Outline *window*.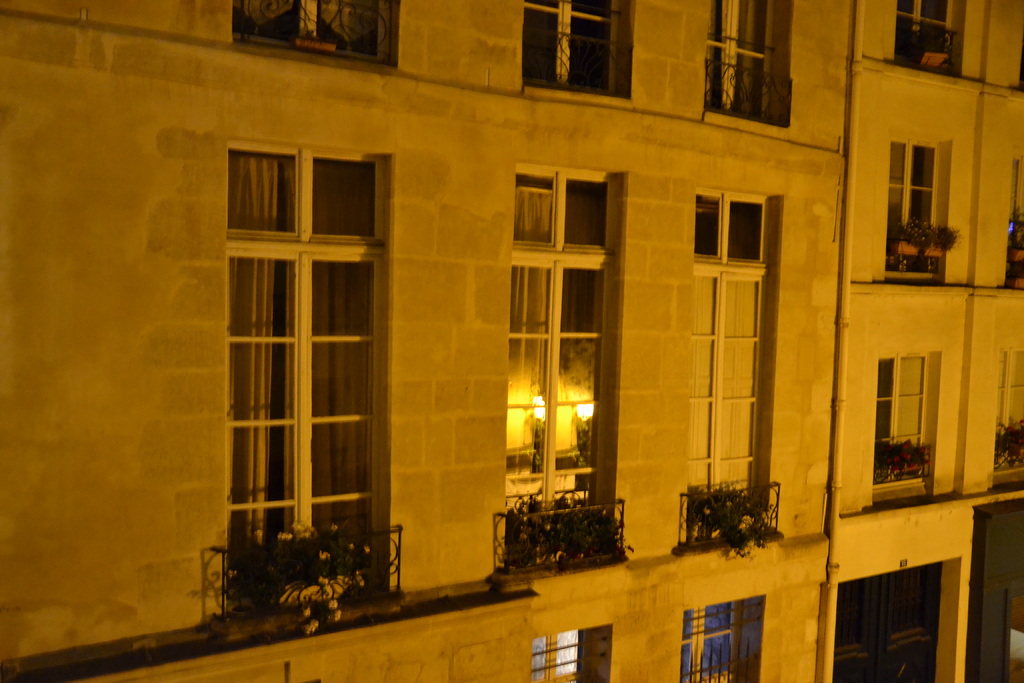
Outline: {"left": 678, "top": 599, "right": 764, "bottom": 682}.
